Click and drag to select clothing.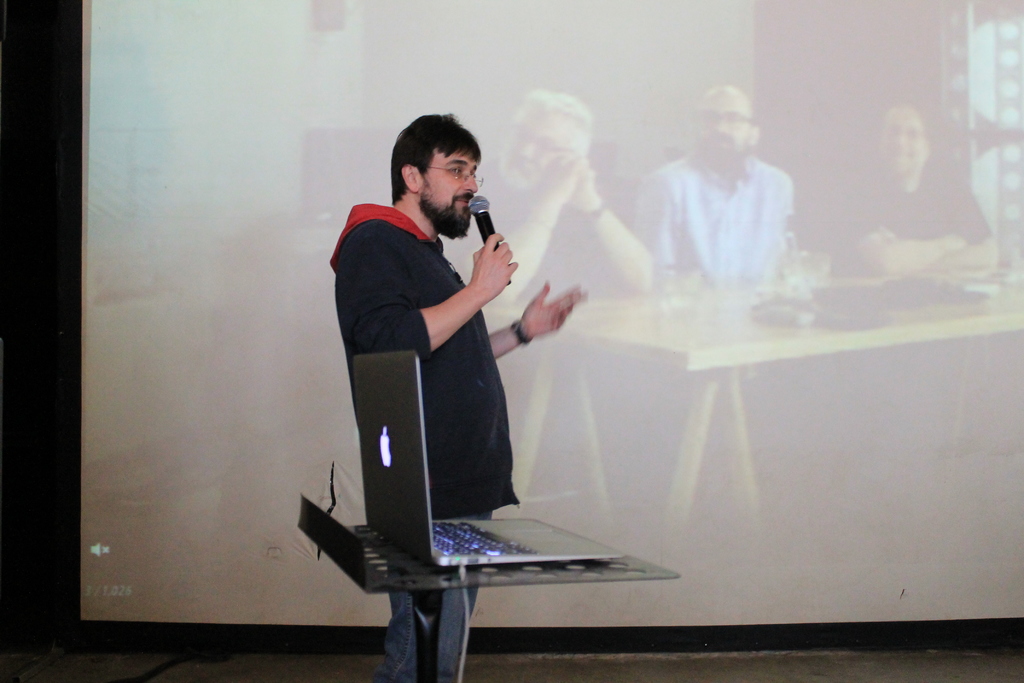
Selection: 314/187/525/682.
